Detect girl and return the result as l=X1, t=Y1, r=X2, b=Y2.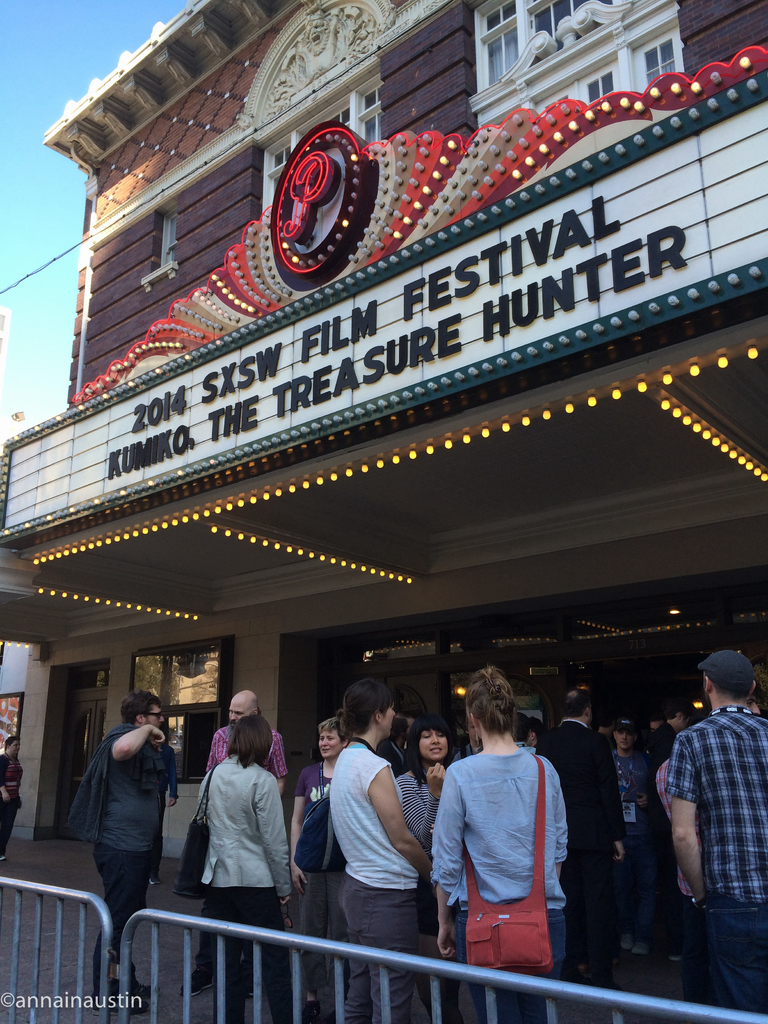
l=393, t=719, r=451, b=1020.
